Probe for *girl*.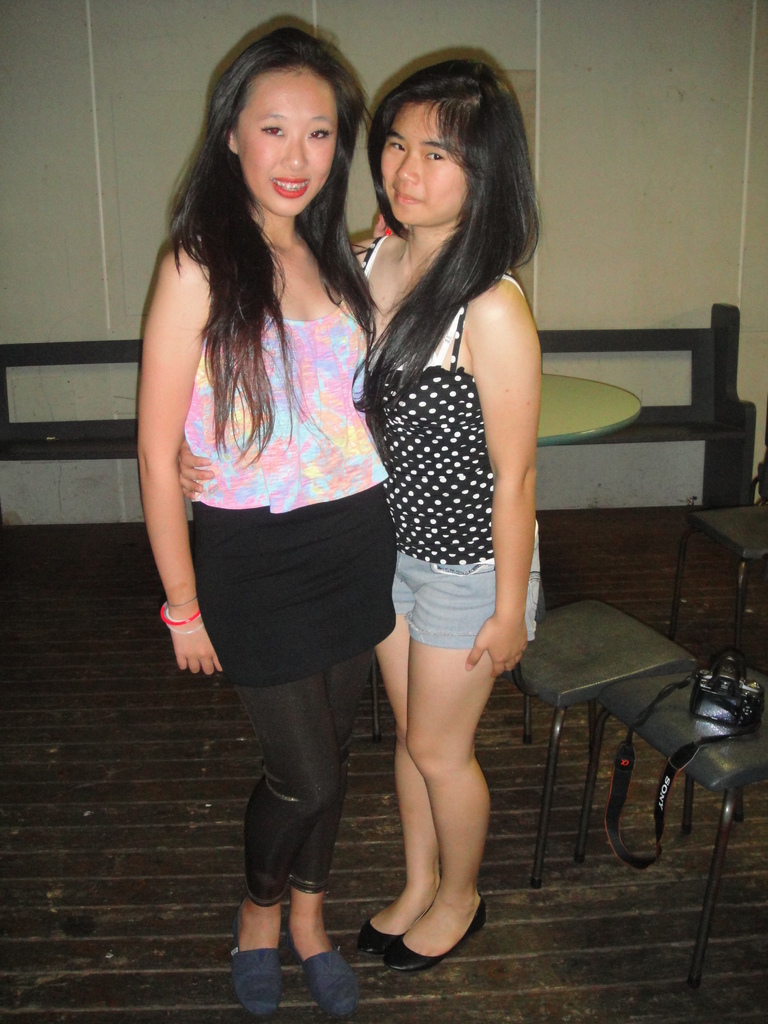
Probe result: {"left": 132, "top": 22, "right": 399, "bottom": 1020}.
